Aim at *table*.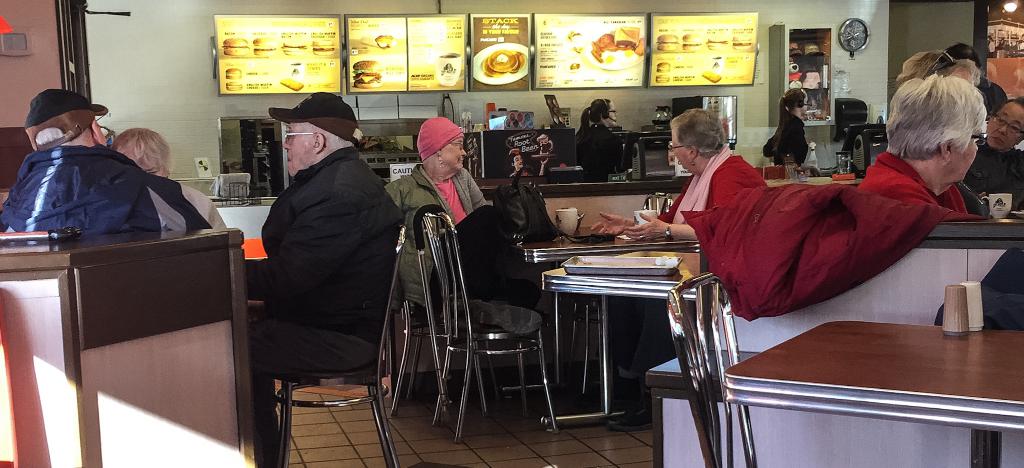
Aimed at left=529, top=234, right=698, bottom=417.
